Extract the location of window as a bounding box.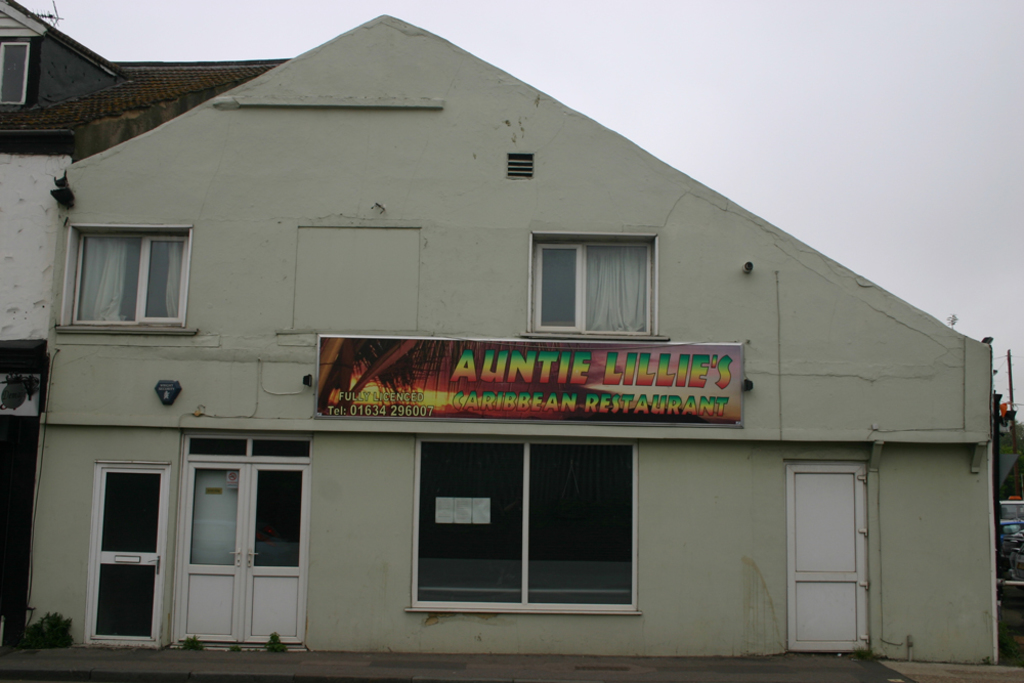
bbox=(534, 241, 654, 336).
